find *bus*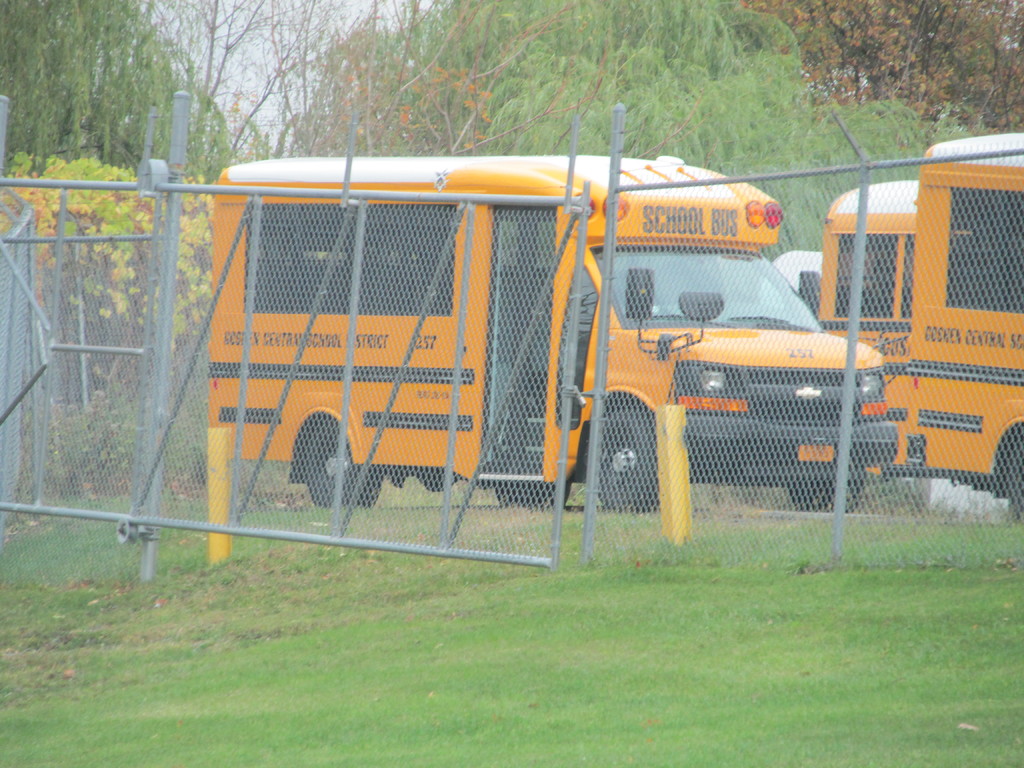
x1=906 y1=136 x2=1023 y2=508
